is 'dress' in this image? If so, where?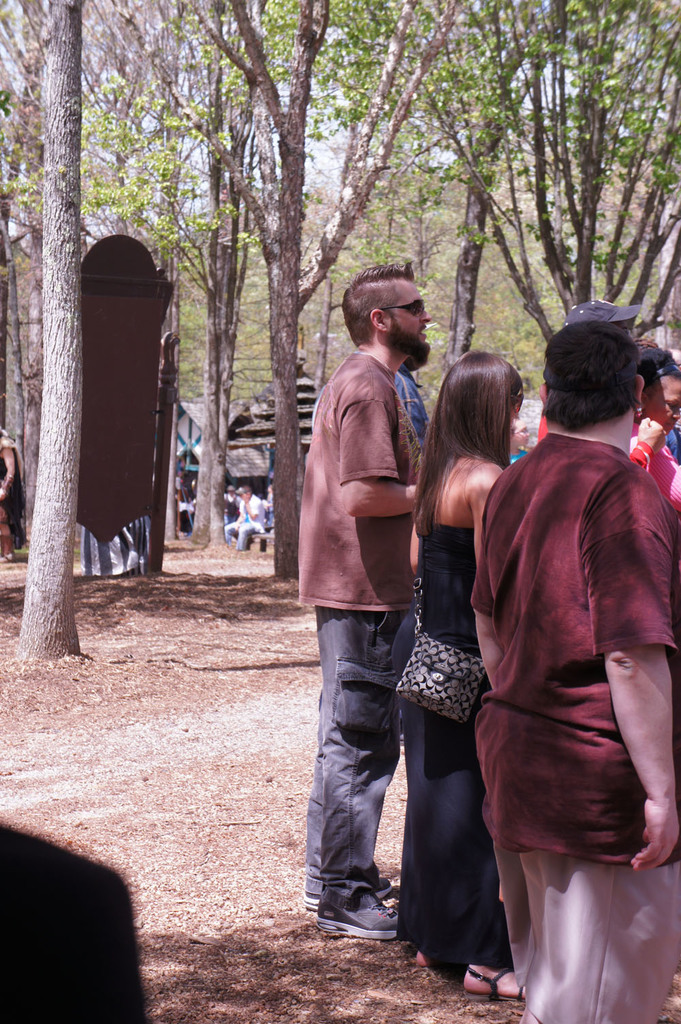
Yes, at locate(388, 521, 513, 989).
